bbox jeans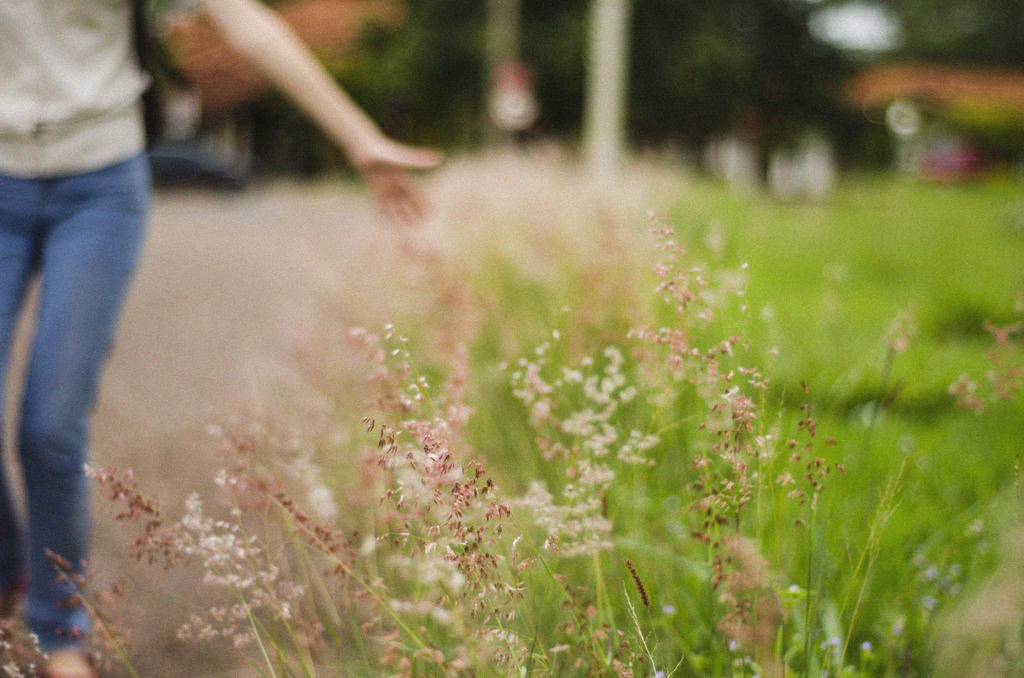
5/139/152/593
